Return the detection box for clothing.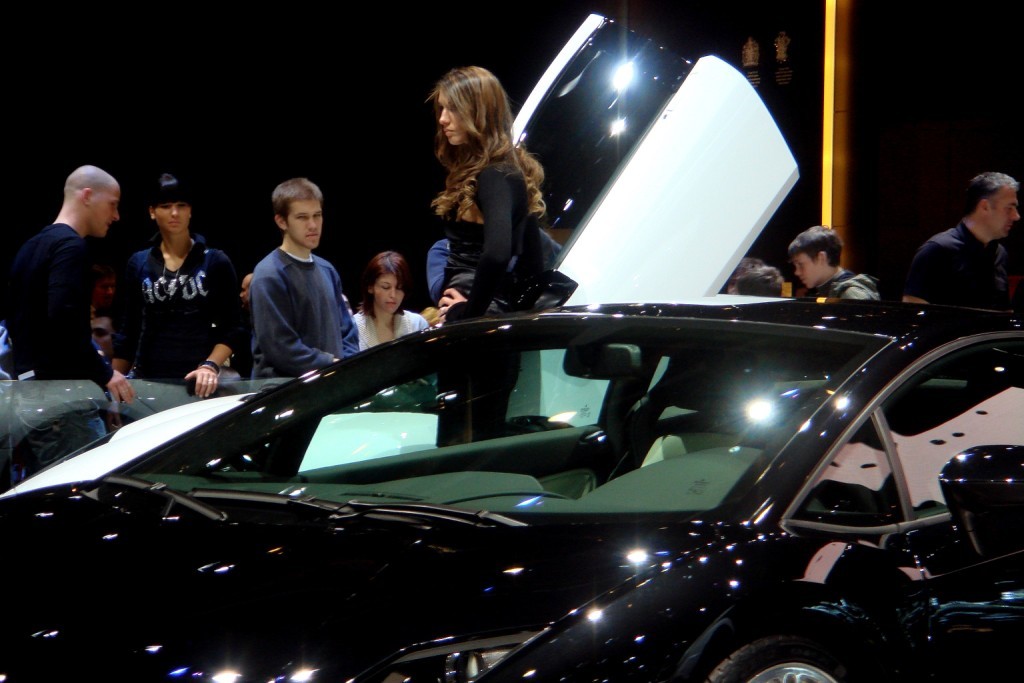
<box>442,153,549,325</box>.
